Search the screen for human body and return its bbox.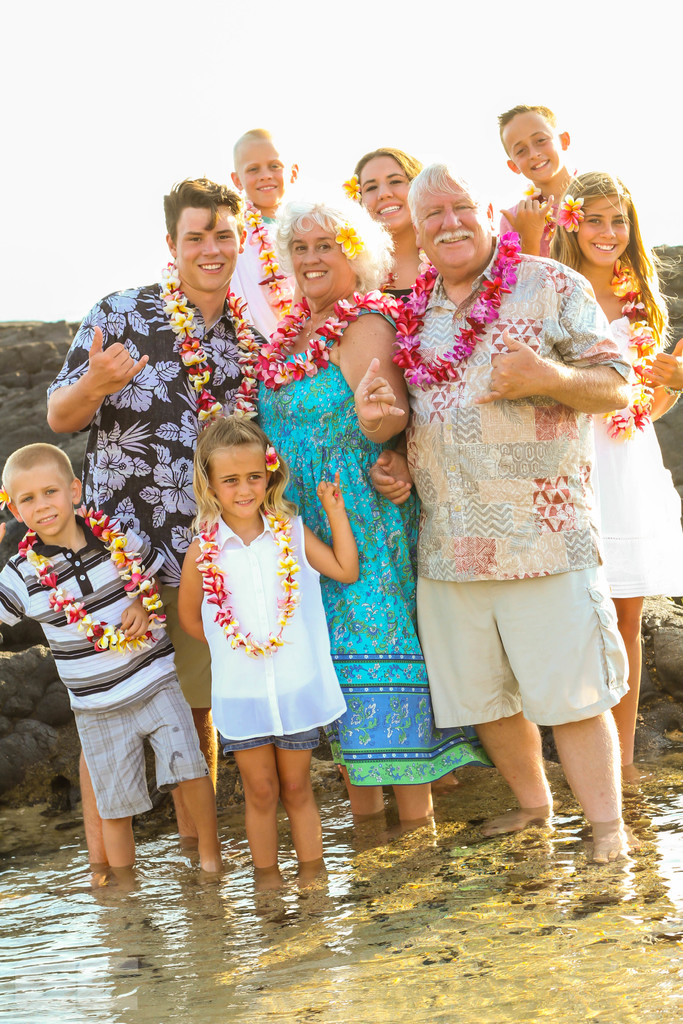
Found: l=256, t=193, r=436, b=823.
